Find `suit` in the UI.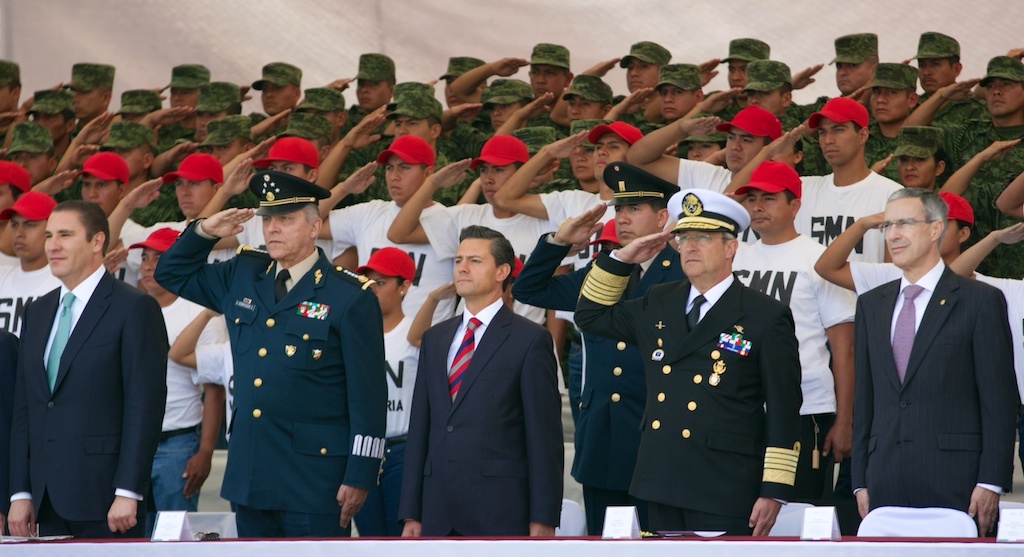
UI element at pyautogui.locateOnScreen(398, 302, 565, 537).
